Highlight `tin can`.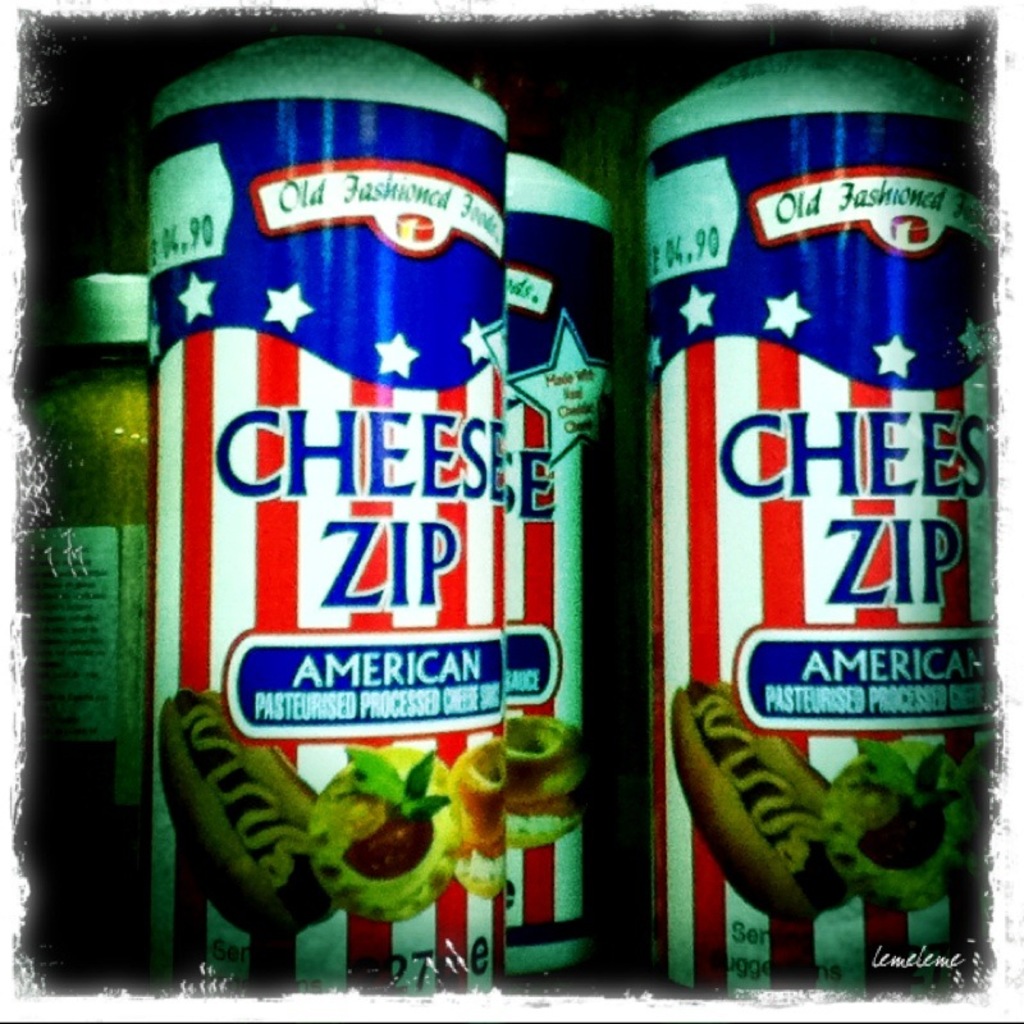
Highlighted region: (168,31,508,989).
